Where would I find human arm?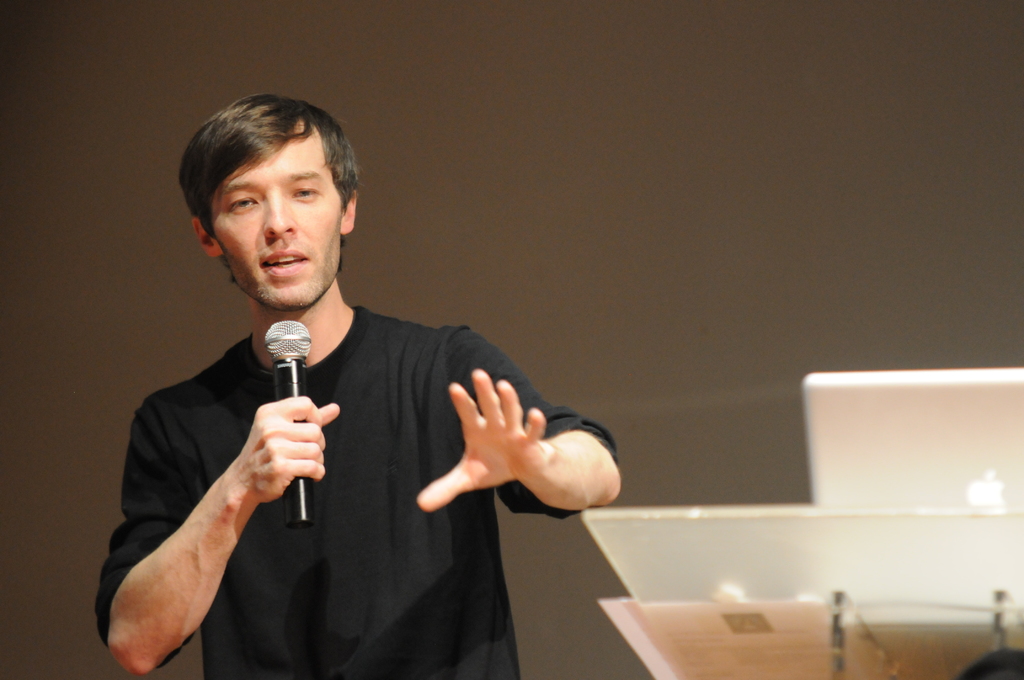
At detection(414, 366, 618, 544).
